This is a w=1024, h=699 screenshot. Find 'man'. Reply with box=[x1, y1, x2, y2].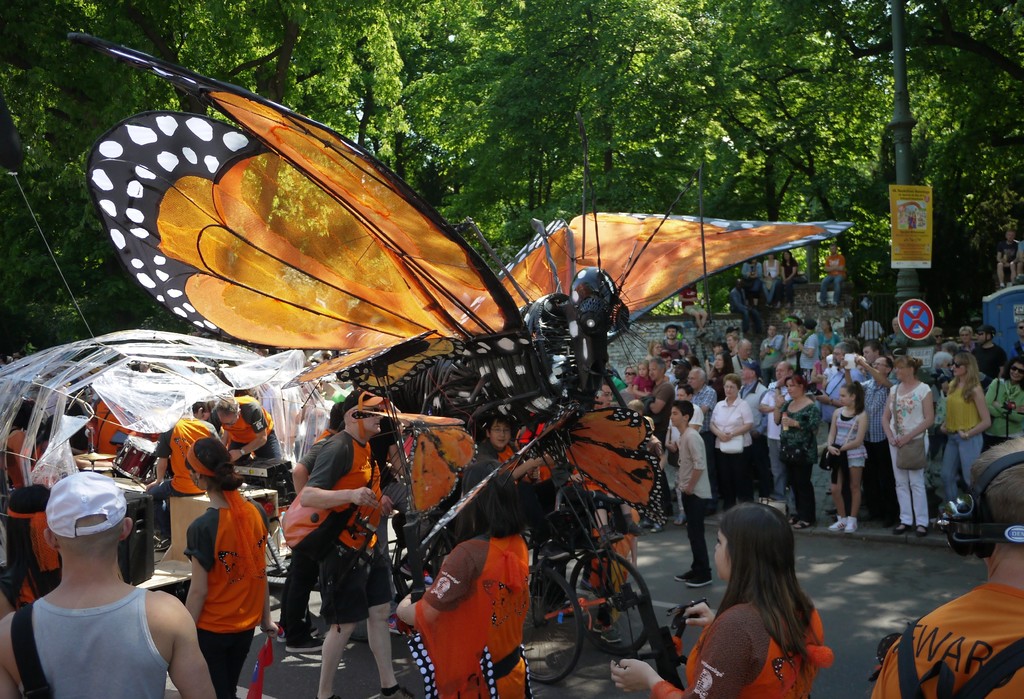
box=[206, 395, 280, 504].
